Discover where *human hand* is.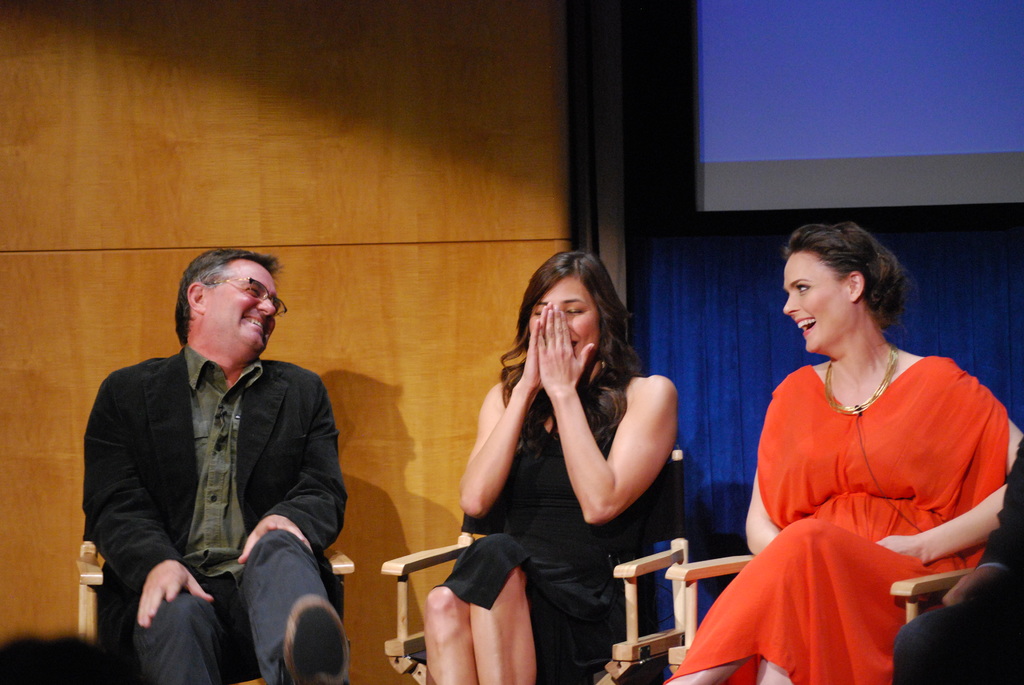
Discovered at bbox=(234, 516, 314, 568).
